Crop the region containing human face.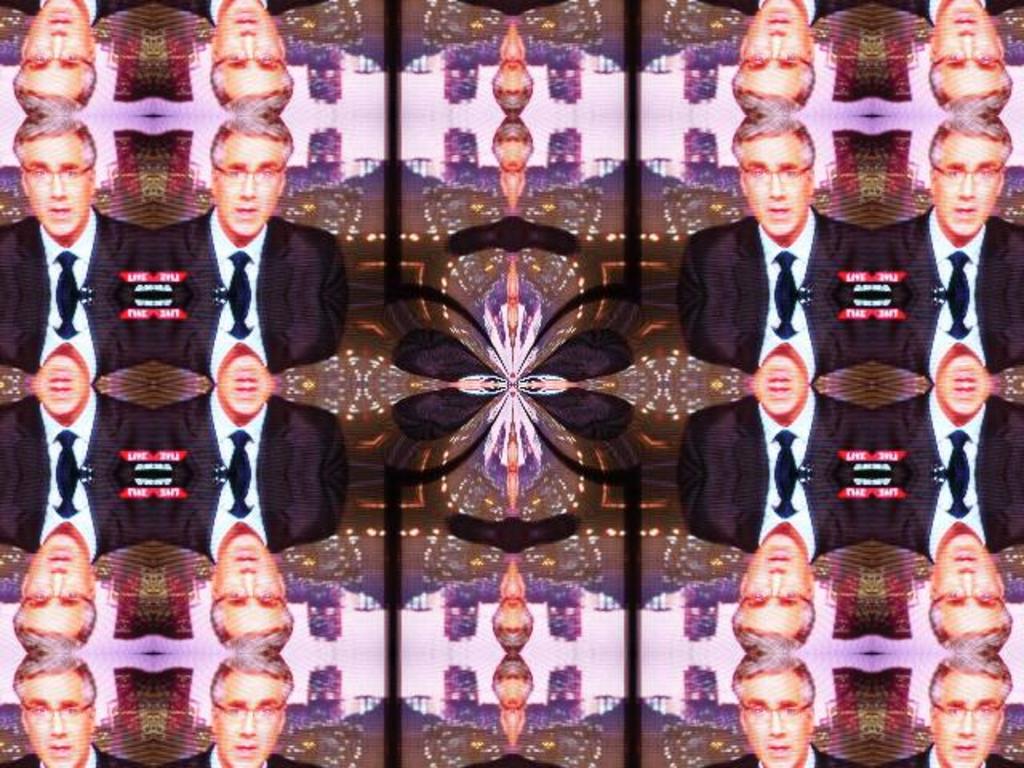
Crop region: 736:670:808:765.
